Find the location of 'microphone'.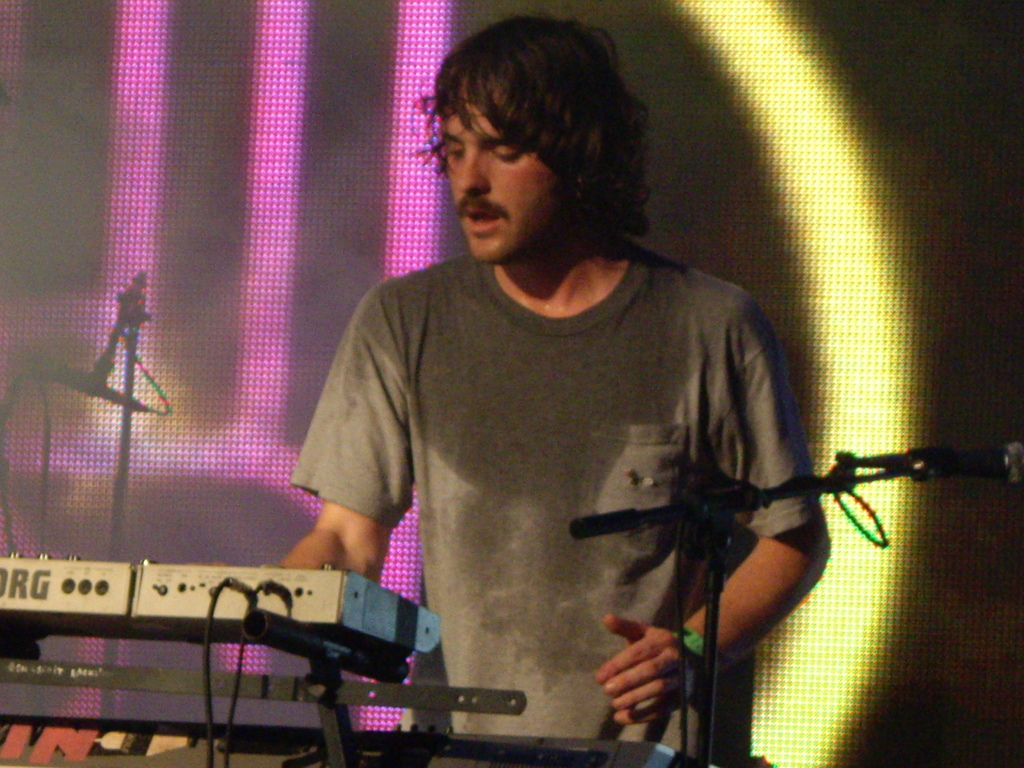
Location: crop(77, 276, 143, 395).
